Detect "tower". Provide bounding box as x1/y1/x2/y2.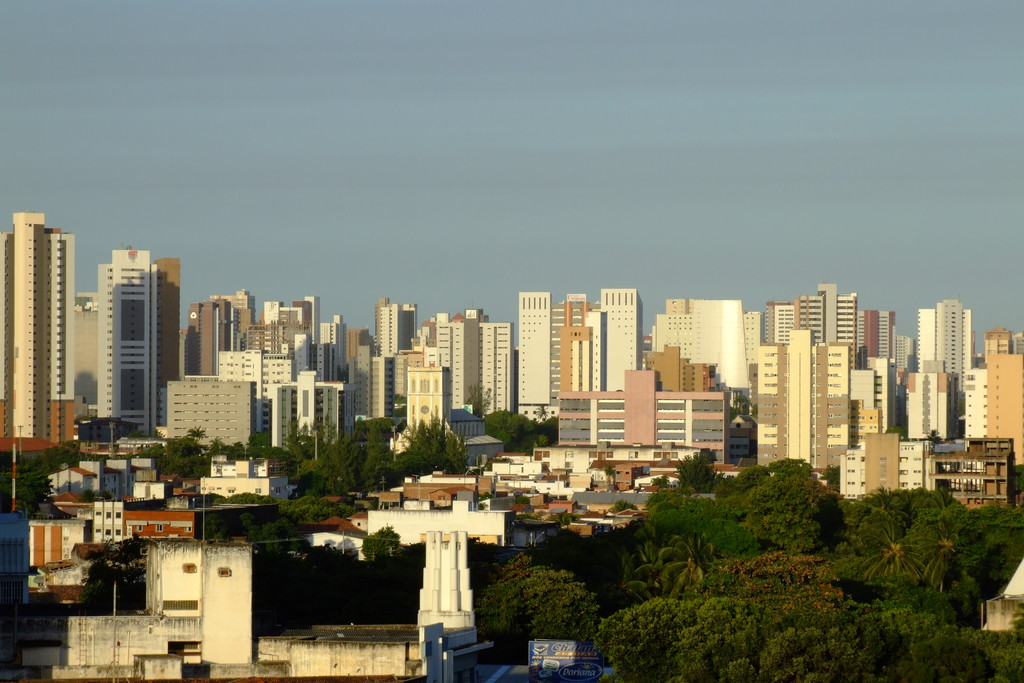
519/290/553/422.
